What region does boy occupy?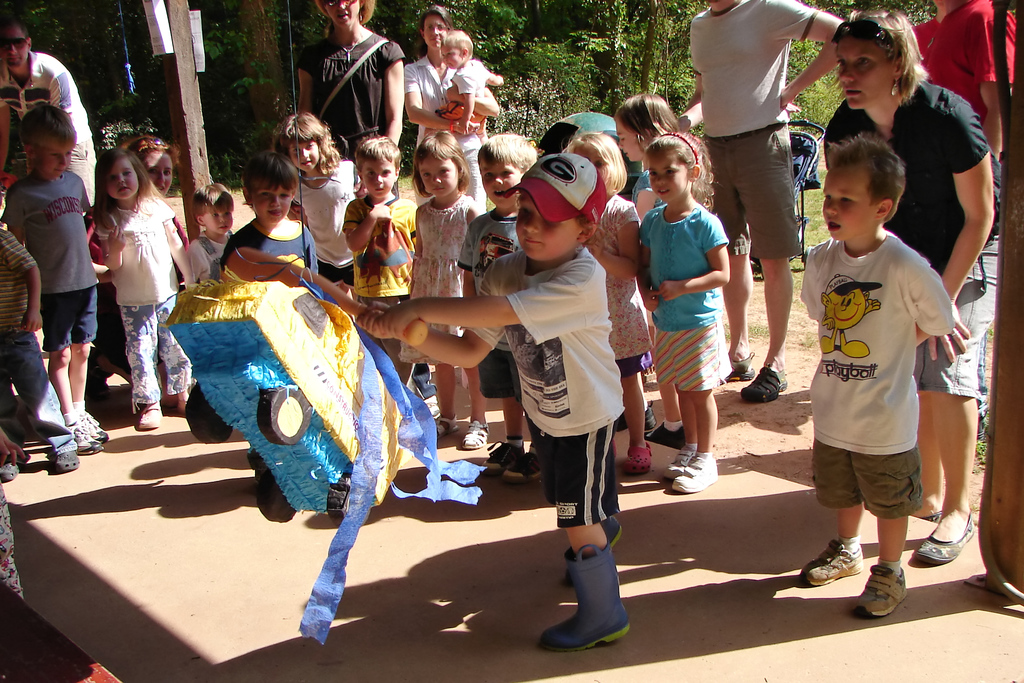
[x1=355, y1=151, x2=636, y2=654].
